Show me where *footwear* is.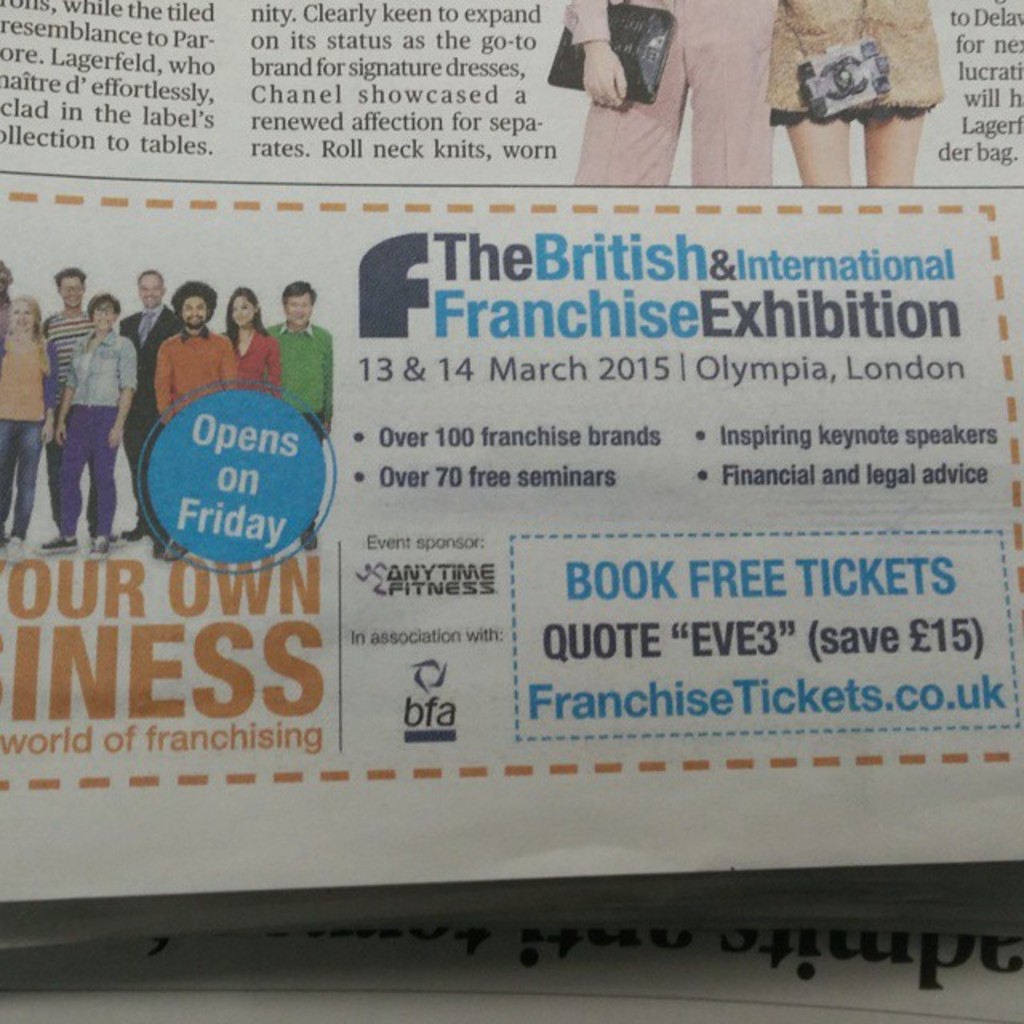
*footwear* is at <bbox>86, 538, 109, 557</bbox>.
